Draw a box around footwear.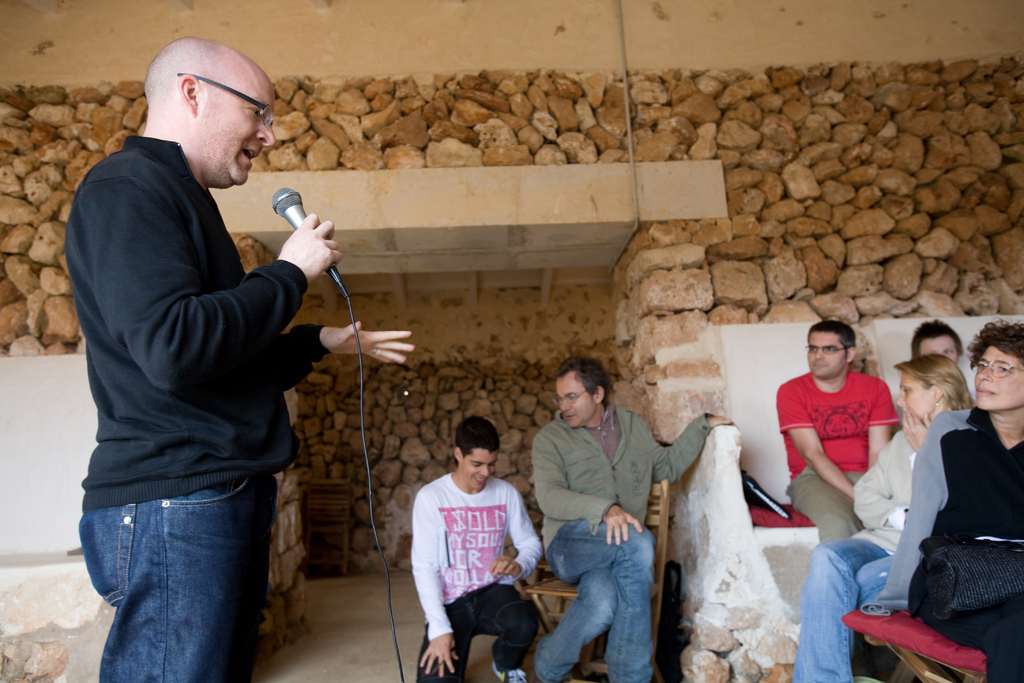
pyautogui.locateOnScreen(483, 664, 529, 682).
